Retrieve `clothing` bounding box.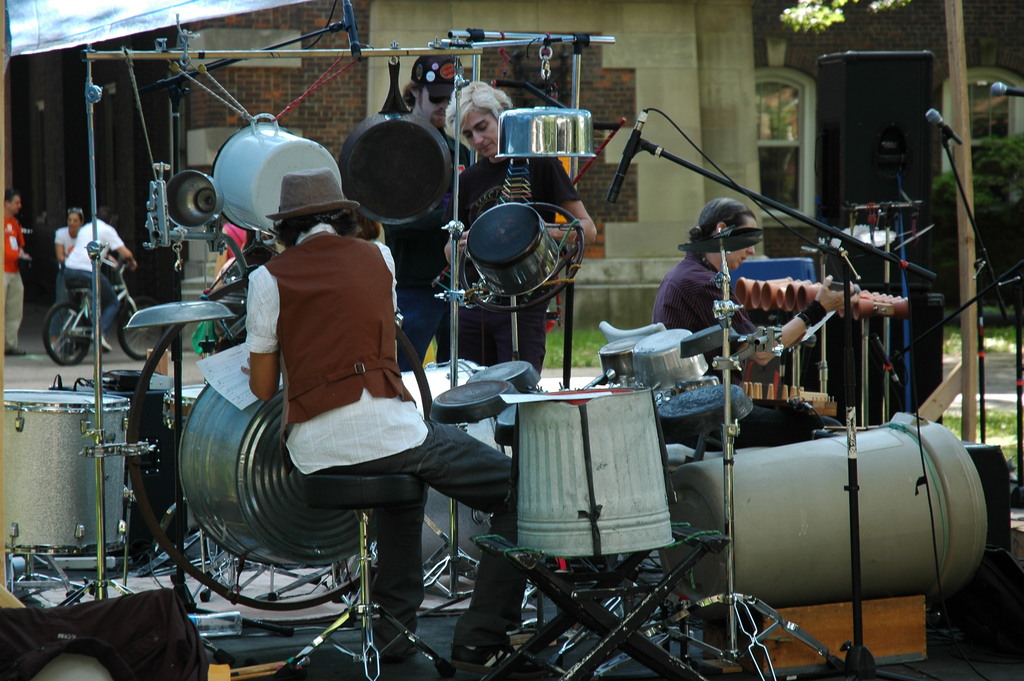
Bounding box: region(652, 249, 848, 451).
